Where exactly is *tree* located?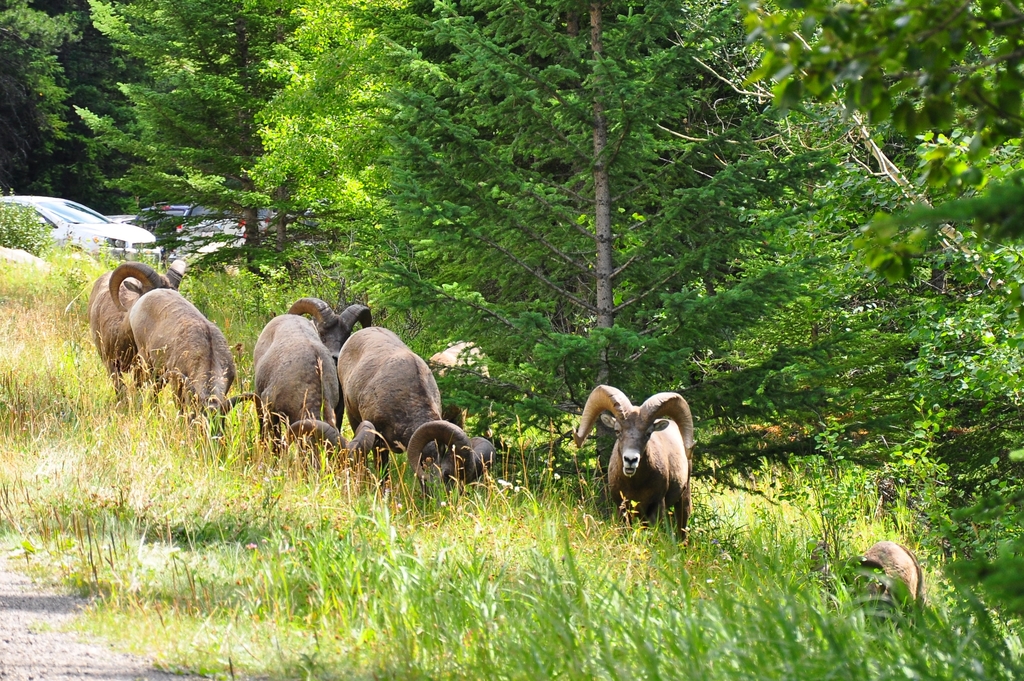
Its bounding box is left=6, top=198, right=46, bottom=250.
